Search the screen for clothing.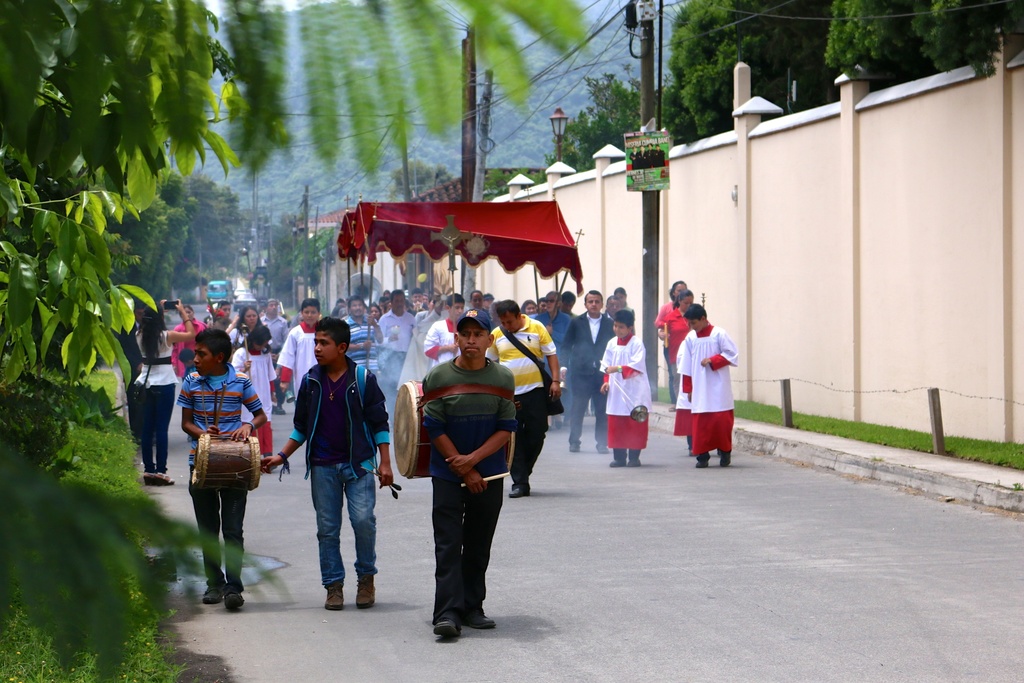
Found at pyautogui.locateOnScreen(179, 360, 263, 584).
